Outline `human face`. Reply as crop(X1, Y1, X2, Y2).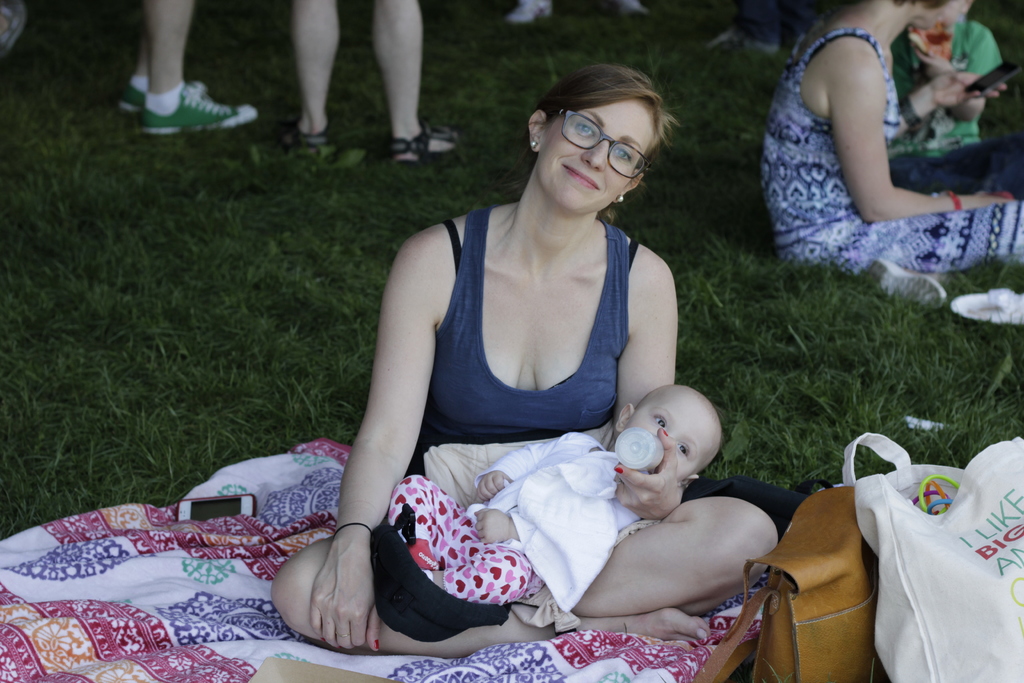
crop(542, 103, 652, 215).
